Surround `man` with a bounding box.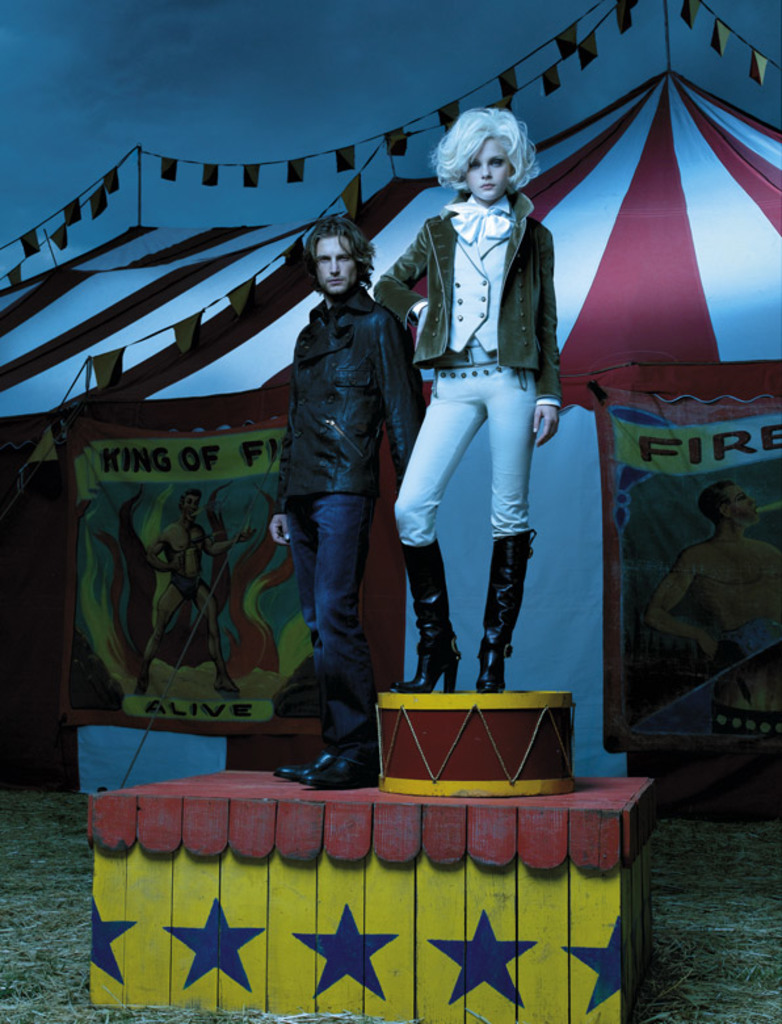
pyautogui.locateOnScreen(636, 469, 781, 744).
